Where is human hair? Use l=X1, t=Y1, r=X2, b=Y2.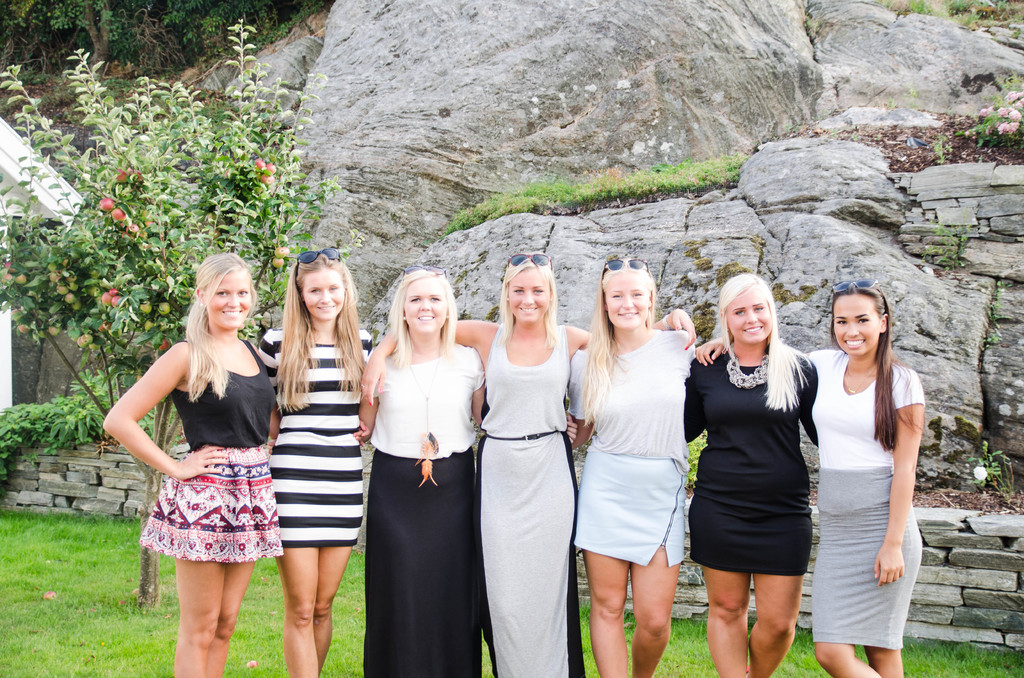
l=576, t=253, r=665, b=428.
